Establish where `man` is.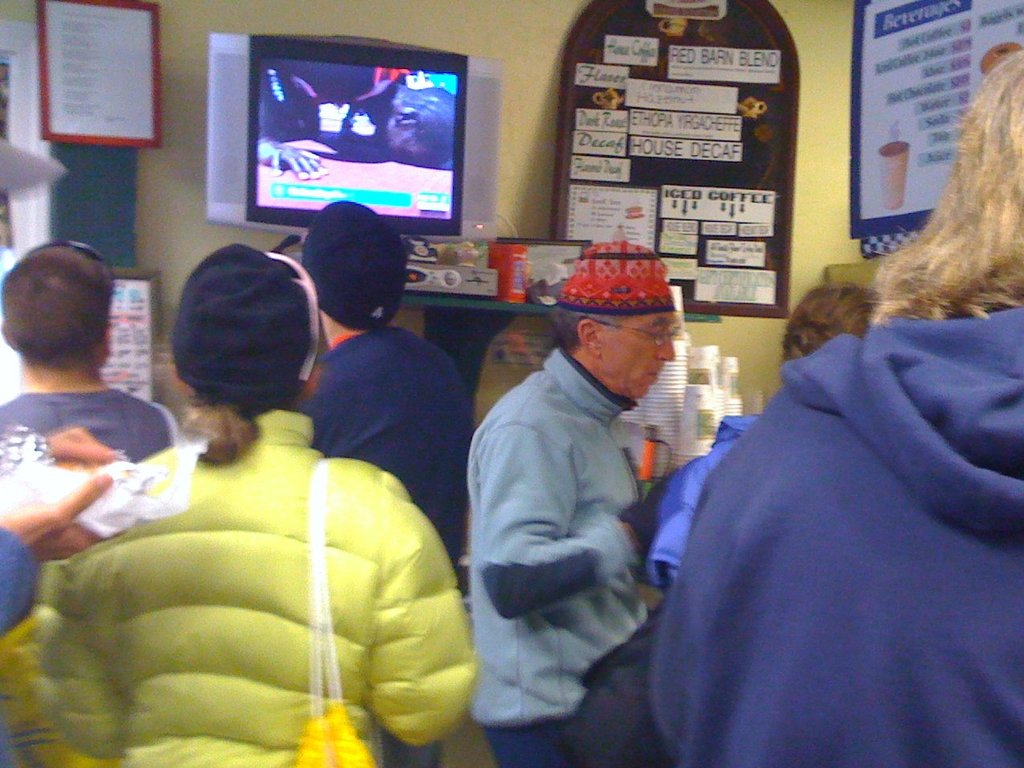
Established at box=[0, 238, 183, 528].
